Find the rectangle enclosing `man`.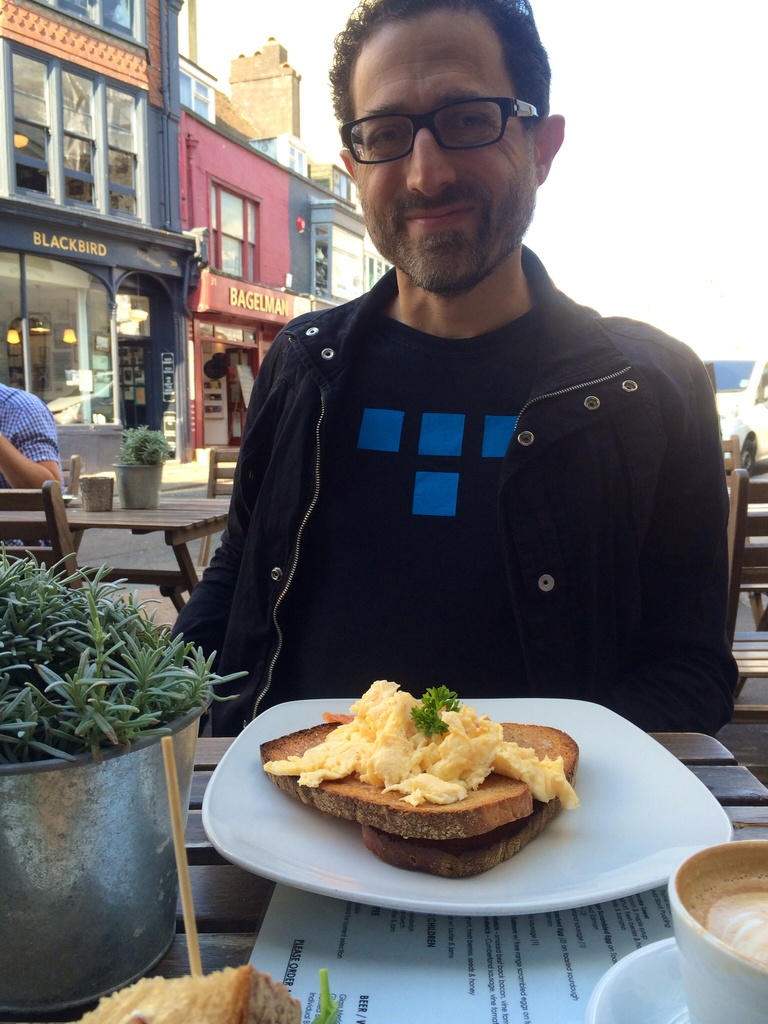
box=[145, 47, 753, 787].
